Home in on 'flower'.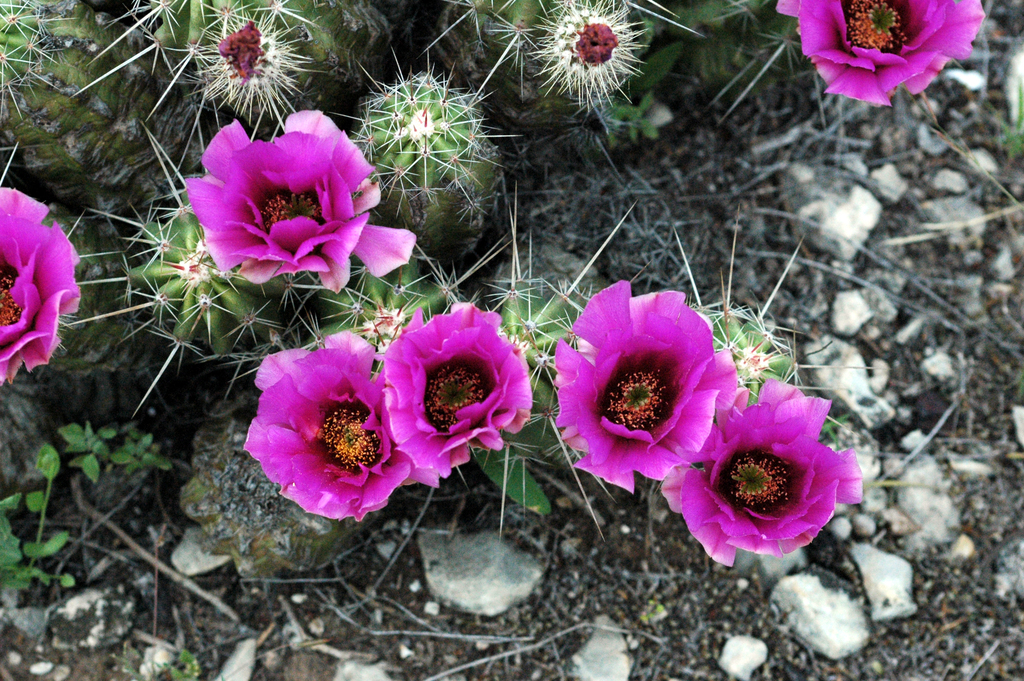
Homed in at crop(244, 332, 420, 519).
